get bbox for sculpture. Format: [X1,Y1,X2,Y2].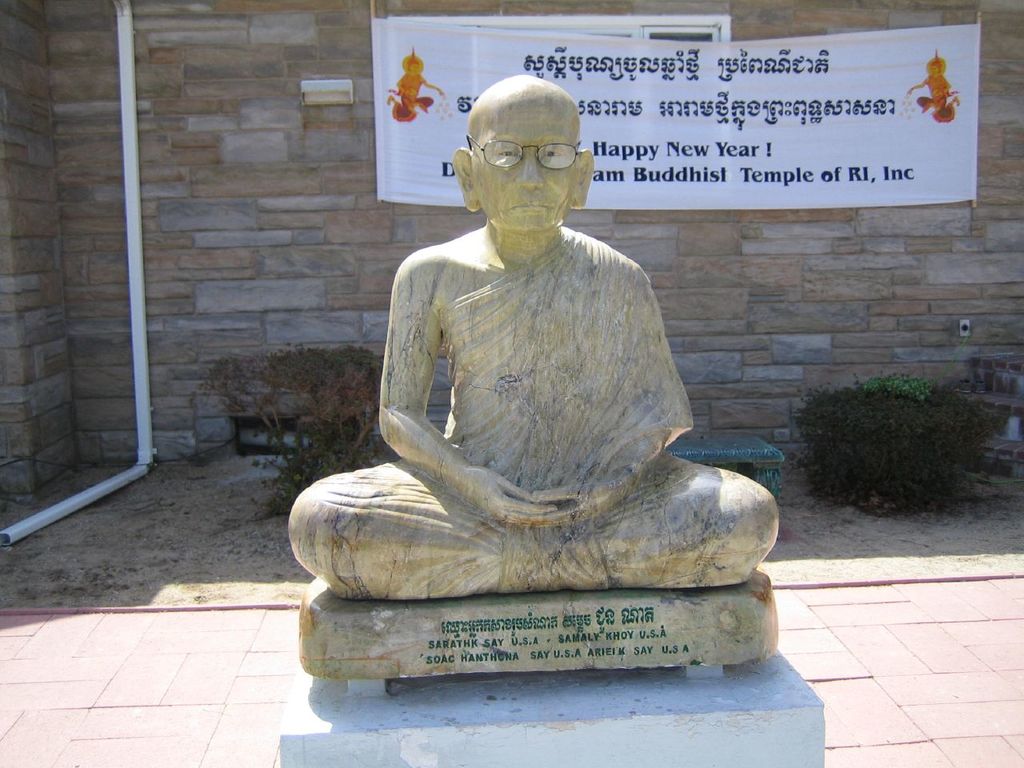
[305,122,786,650].
